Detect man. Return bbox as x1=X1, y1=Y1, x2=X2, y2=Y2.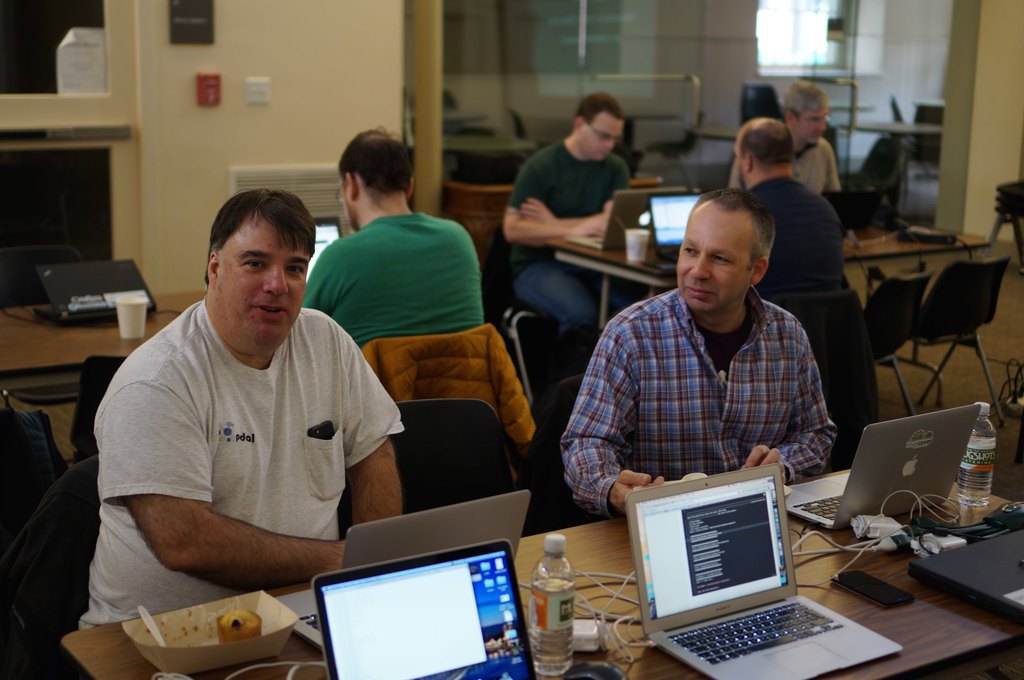
x1=72, y1=177, x2=425, y2=638.
